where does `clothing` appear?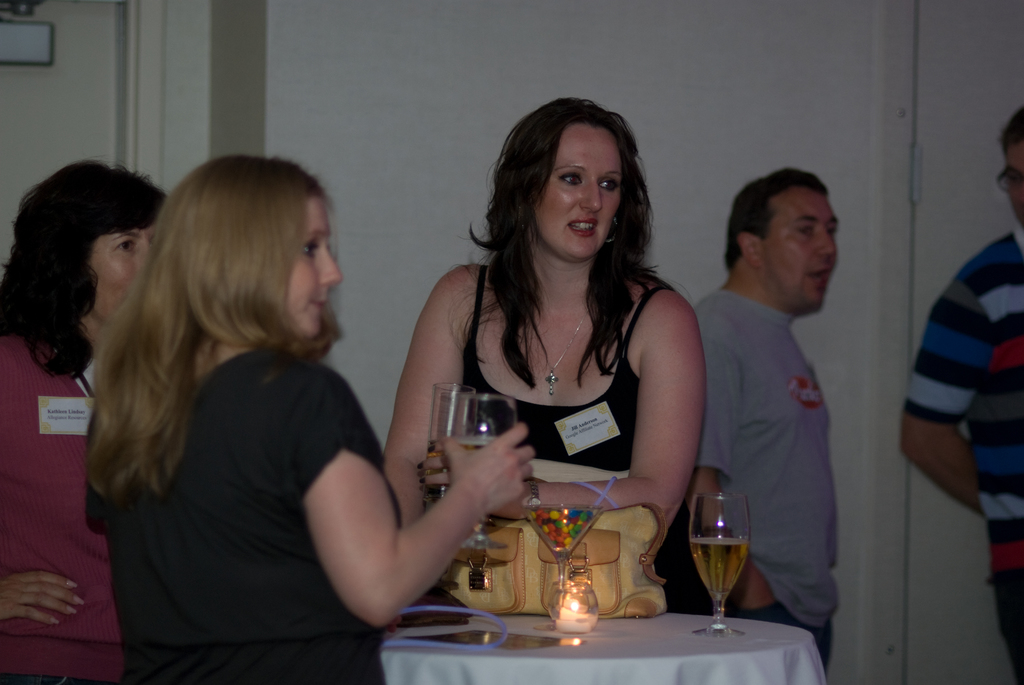
Appears at crop(687, 225, 863, 624).
